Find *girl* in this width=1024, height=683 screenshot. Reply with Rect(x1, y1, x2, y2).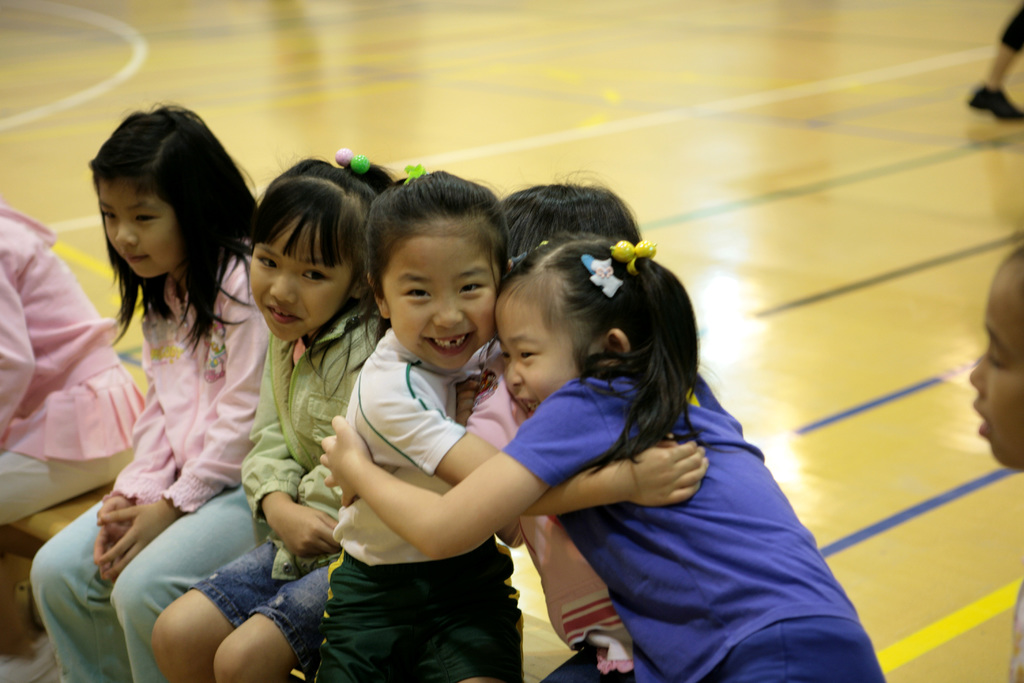
Rect(25, 98, 267, 682).
